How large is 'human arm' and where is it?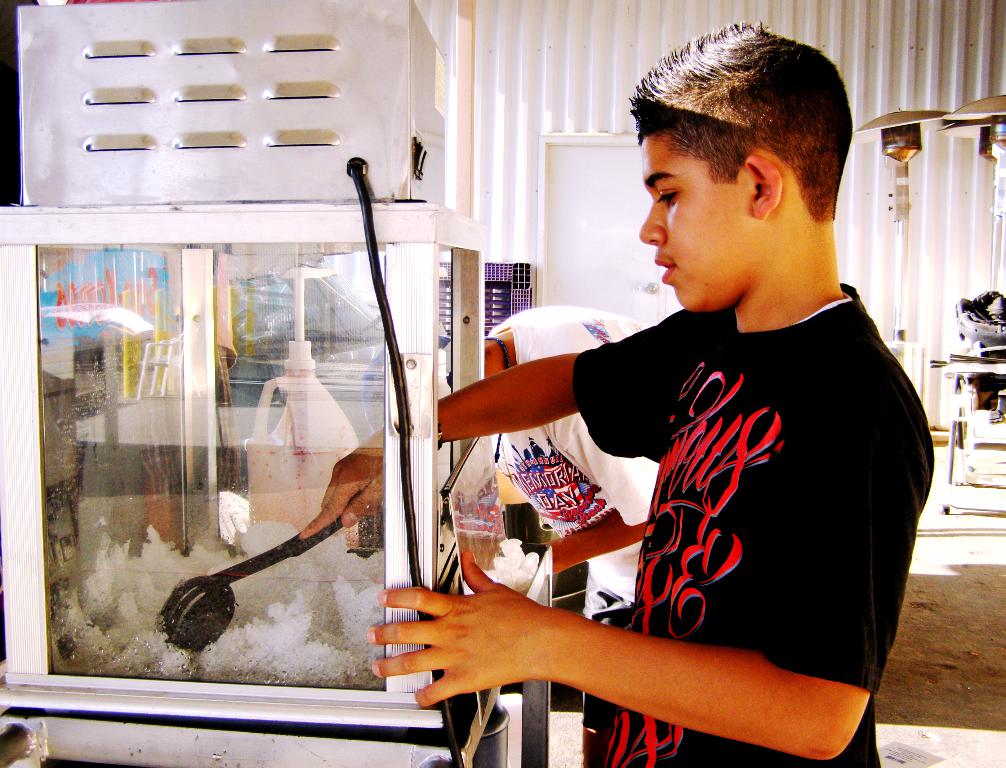
Bounding box: 302:309:685:540.
